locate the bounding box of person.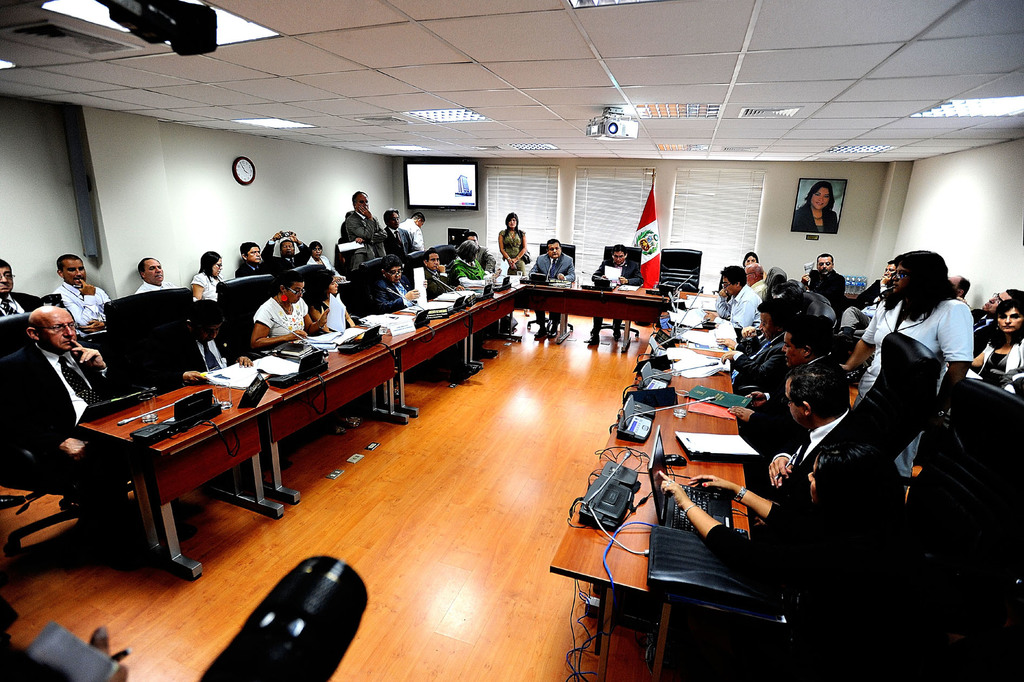
Bounding box: x1=342, y1=192, x2=388, y2=271.
